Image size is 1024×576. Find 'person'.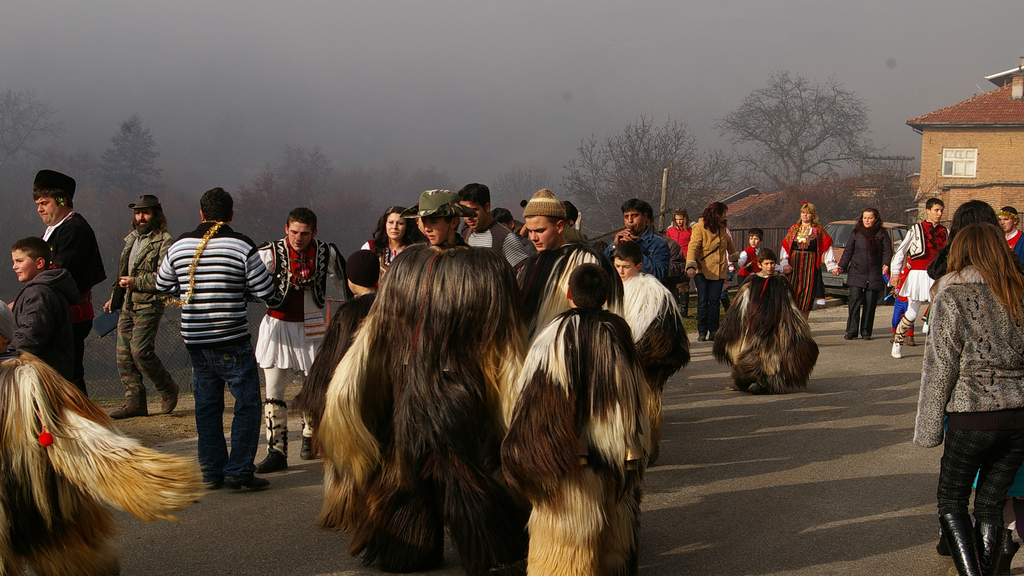
box(778, 205, 837, 321).
